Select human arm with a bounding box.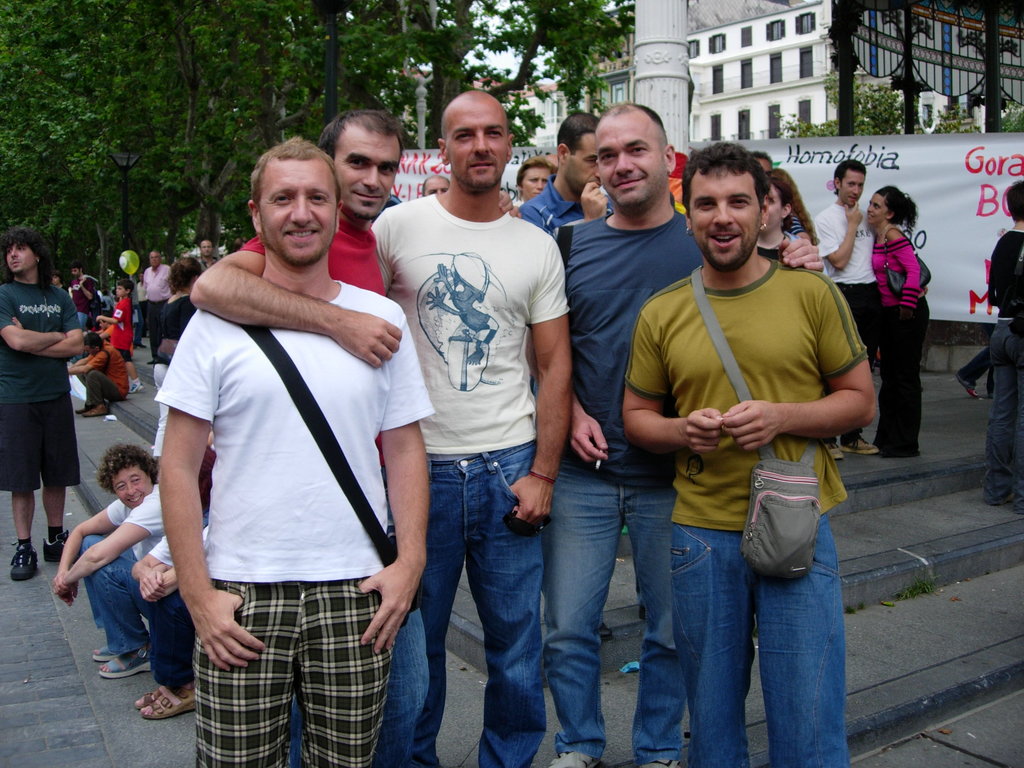
[353, 300, 430, 660].
